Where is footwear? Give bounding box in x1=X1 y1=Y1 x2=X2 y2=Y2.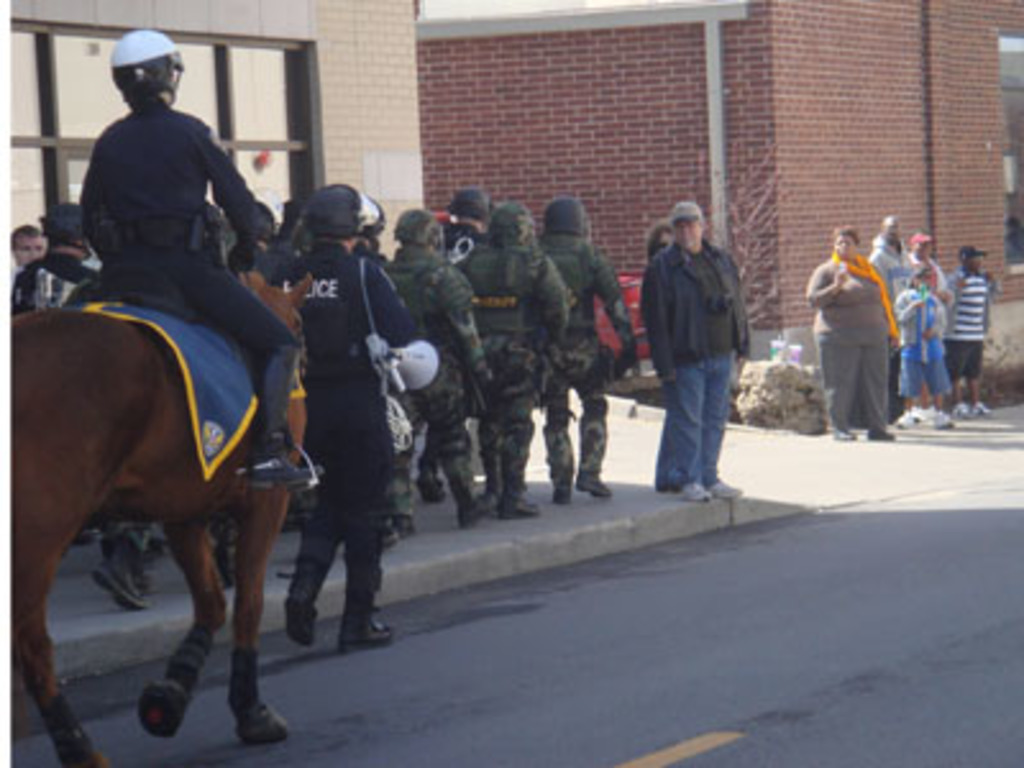
x1=896 y1=412 x2=922 y2=430.
